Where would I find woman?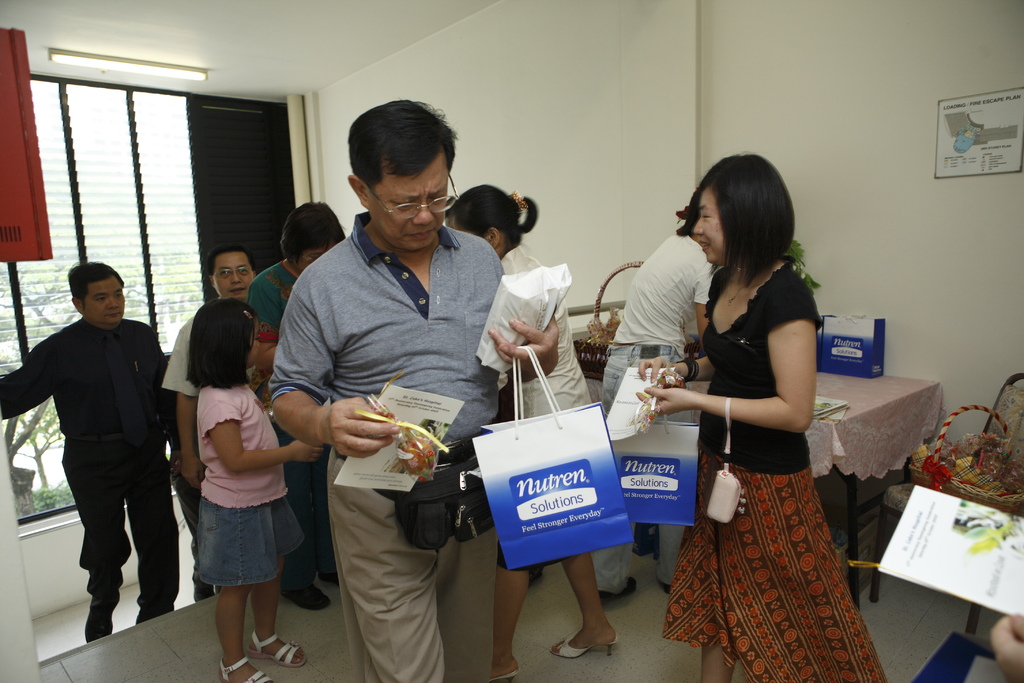
At pyautogui.locateOnScreen(241, 203, 348, 610).
